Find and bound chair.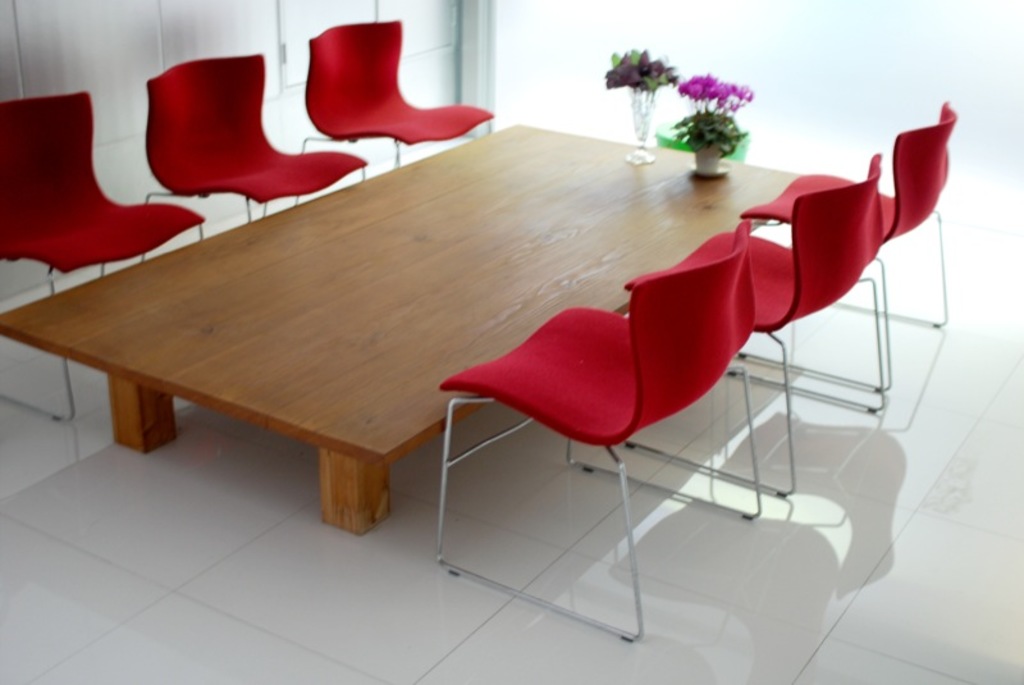
Bound: bbox(136, 52, 369, 262).
